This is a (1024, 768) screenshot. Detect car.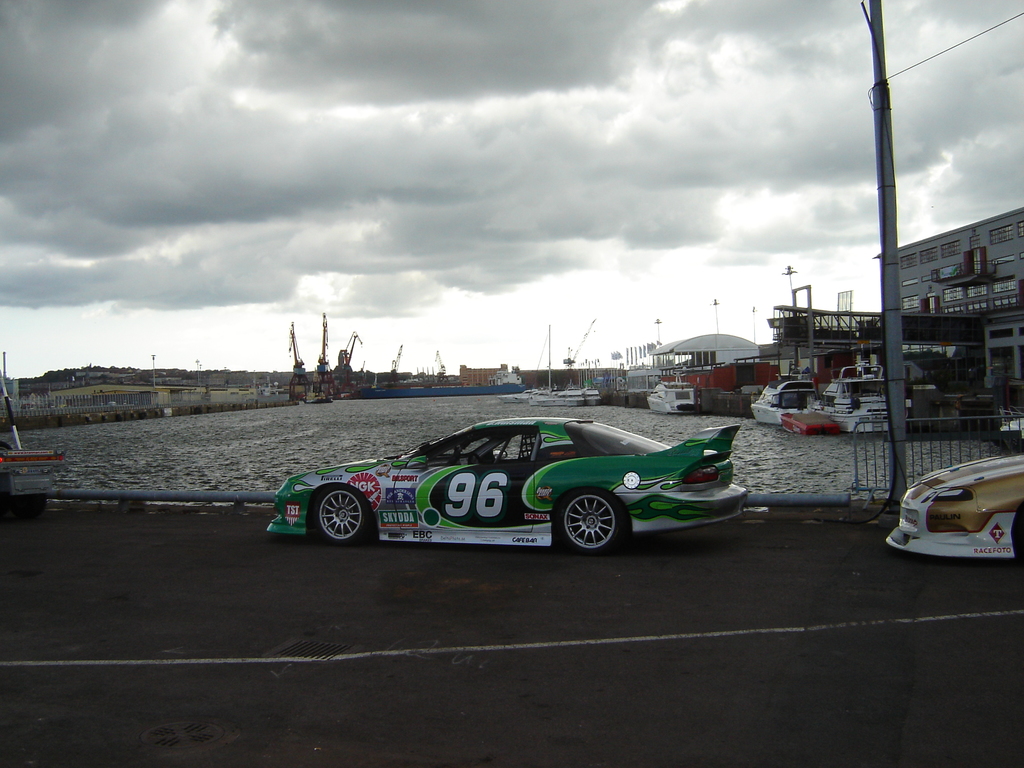
rect(267, 405, 773, 567).
